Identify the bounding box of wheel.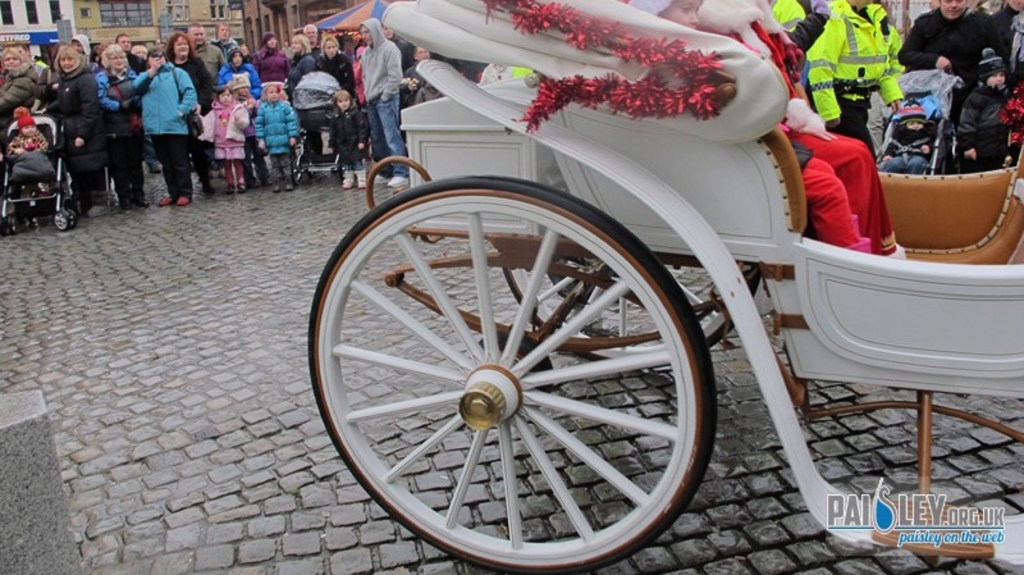
<box>56,211,68,231</box>.
